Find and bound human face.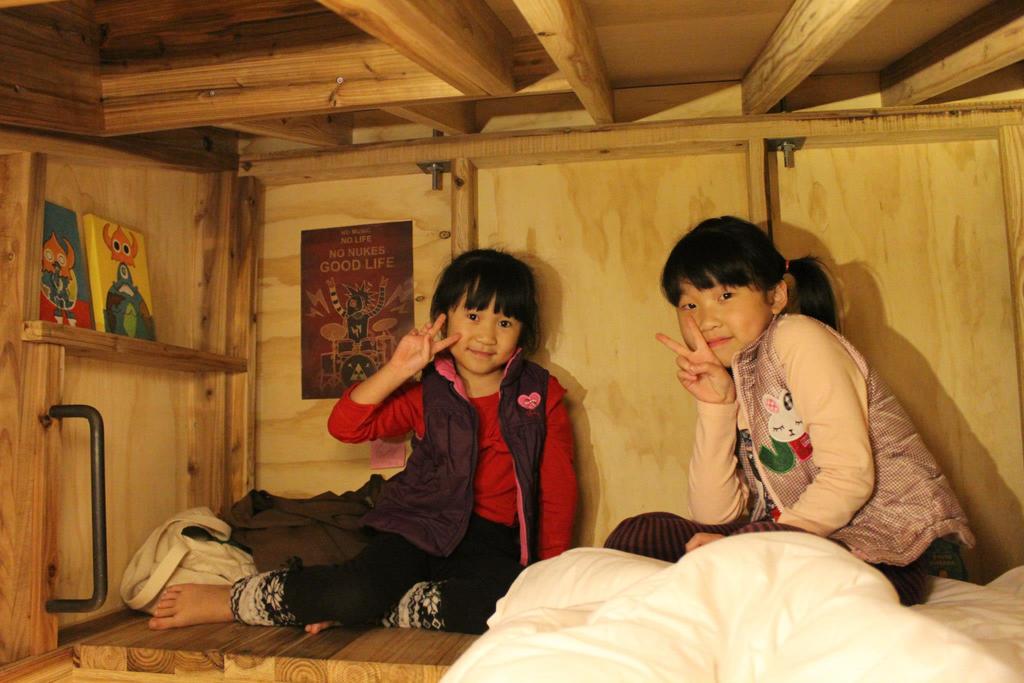
Bound: bbox=(451, 287, 523, 372).
